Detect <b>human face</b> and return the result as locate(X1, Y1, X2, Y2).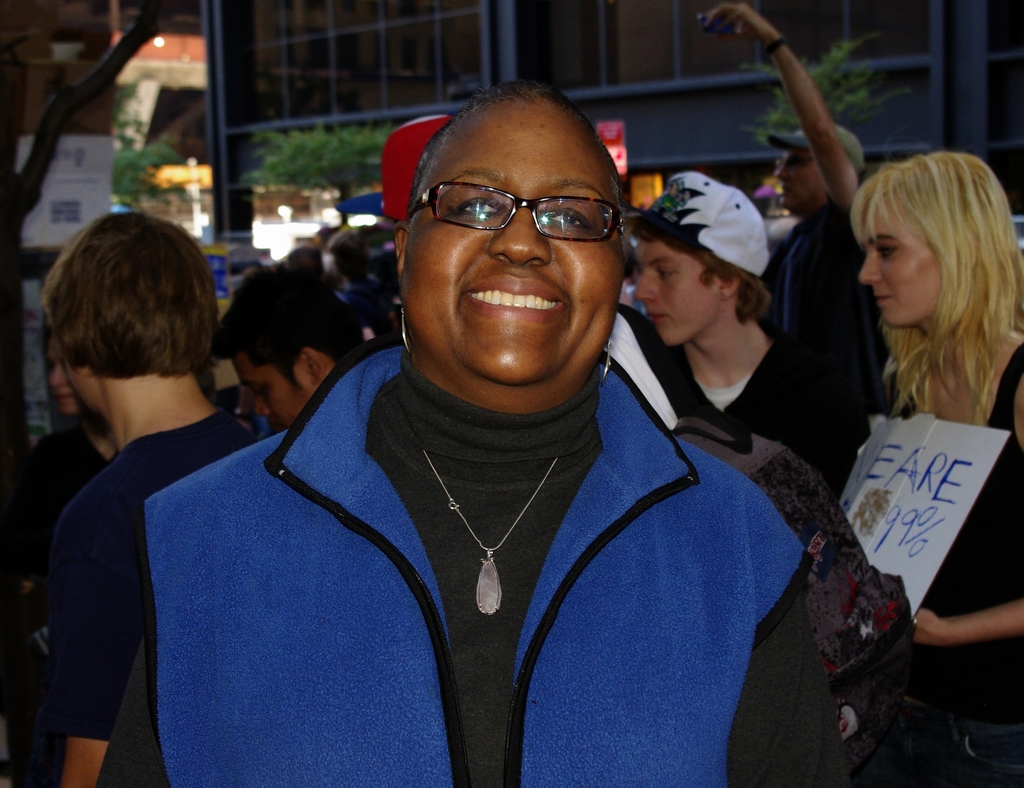
locate(632, 240, 726, 345).
